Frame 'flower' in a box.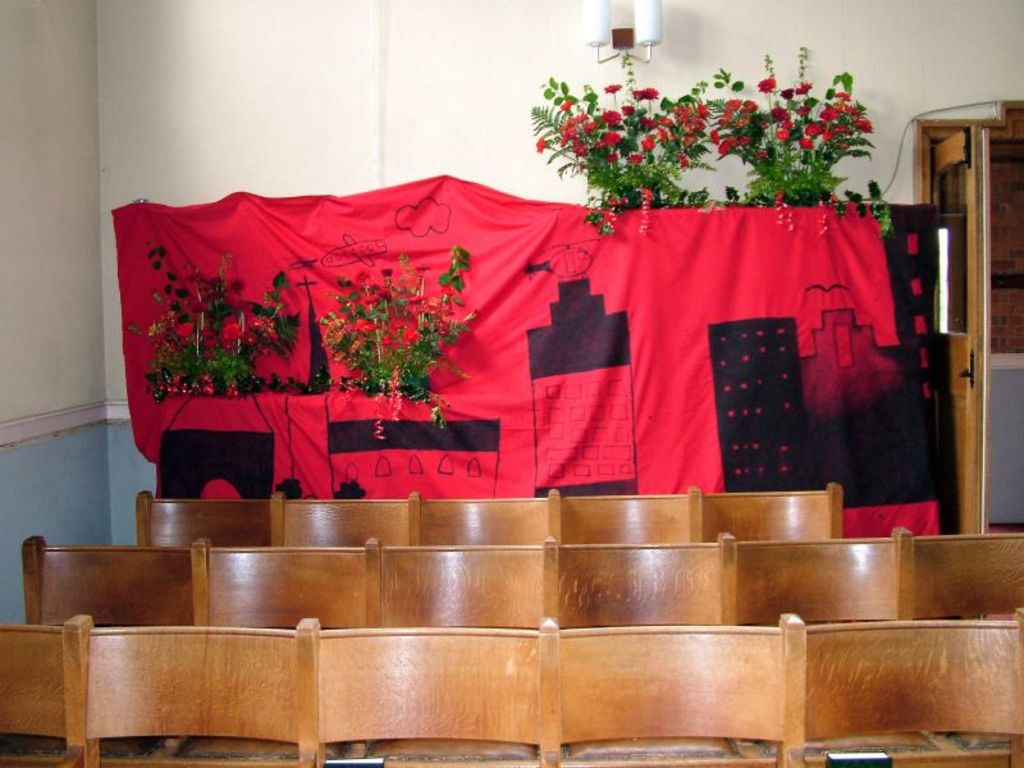
759, 76, 777, 93.
